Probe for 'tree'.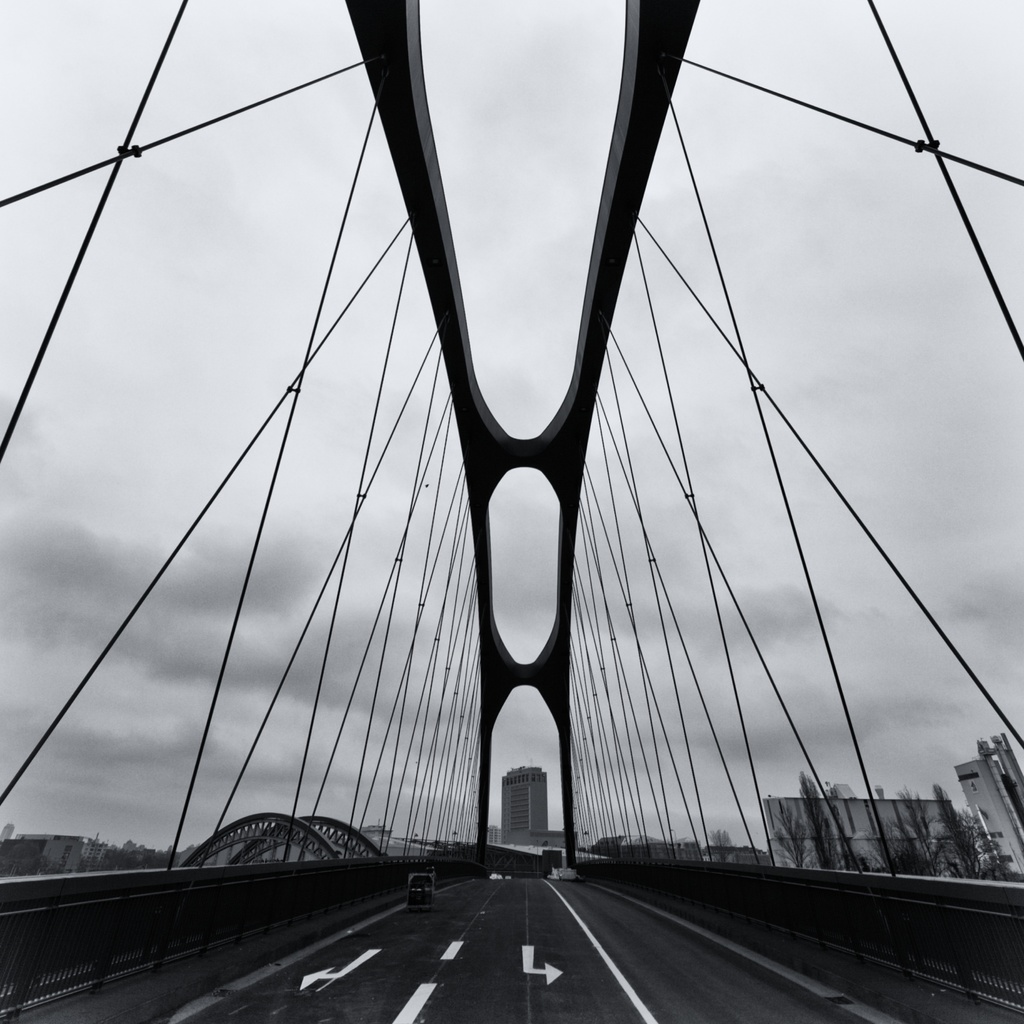
Probe result: locate(778, 788, 1020, 874).
